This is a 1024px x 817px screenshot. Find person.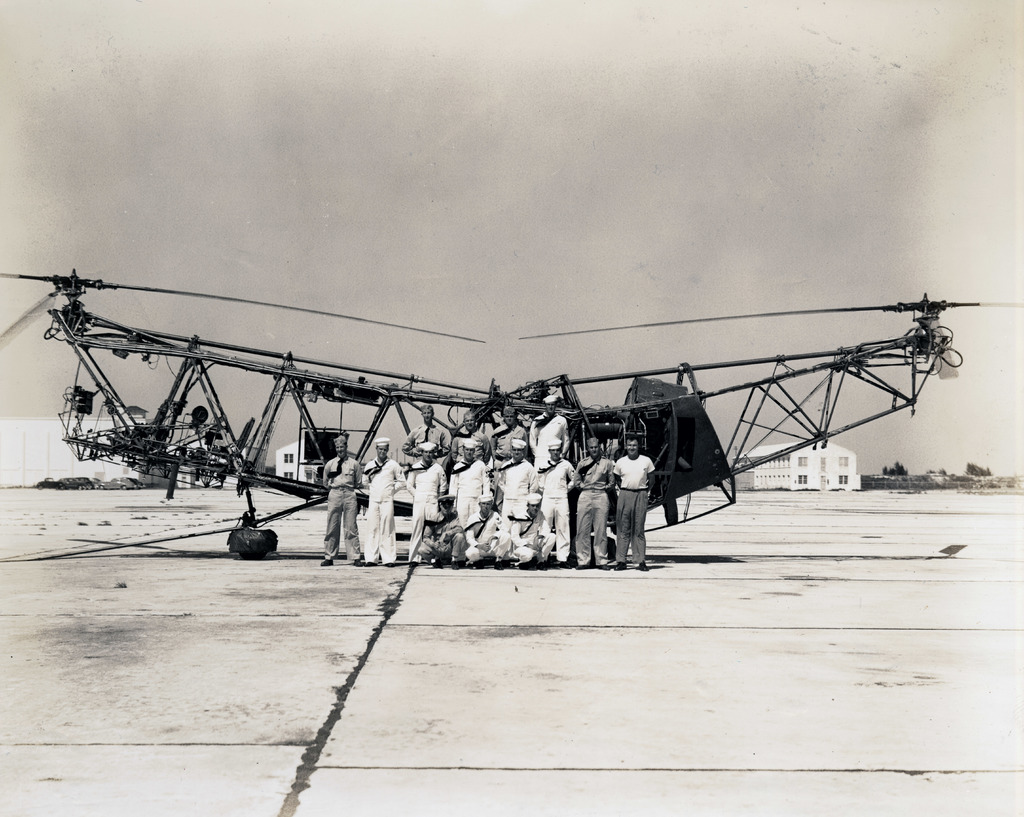
Bounding box: (left=403, top=405, right=447, bottom=464).
